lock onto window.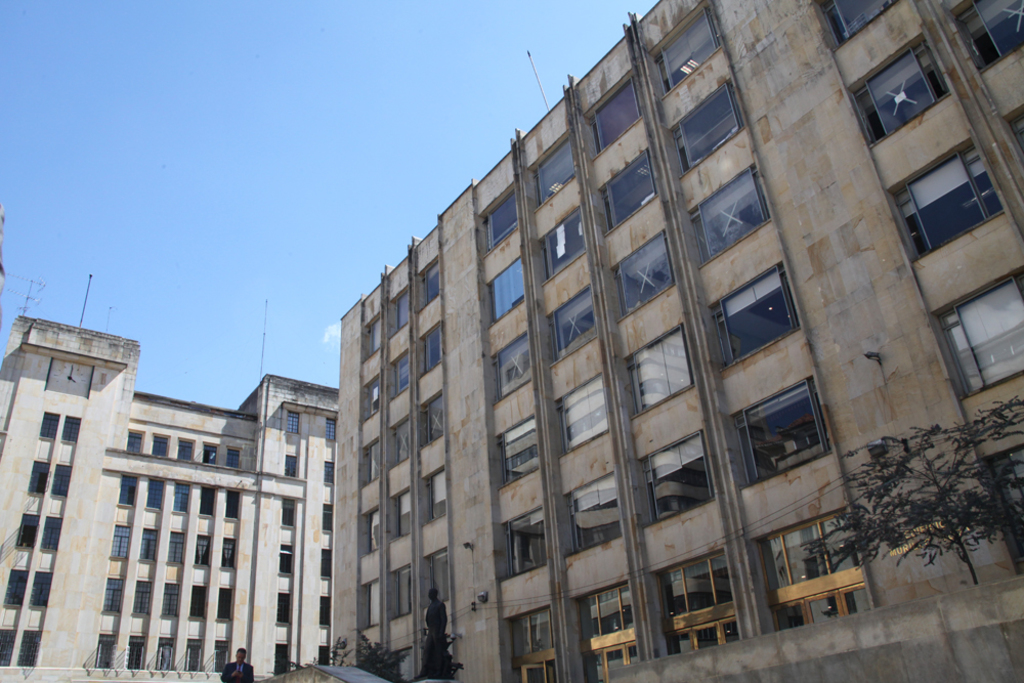
Locked: region(129, 584, 160, 613).
